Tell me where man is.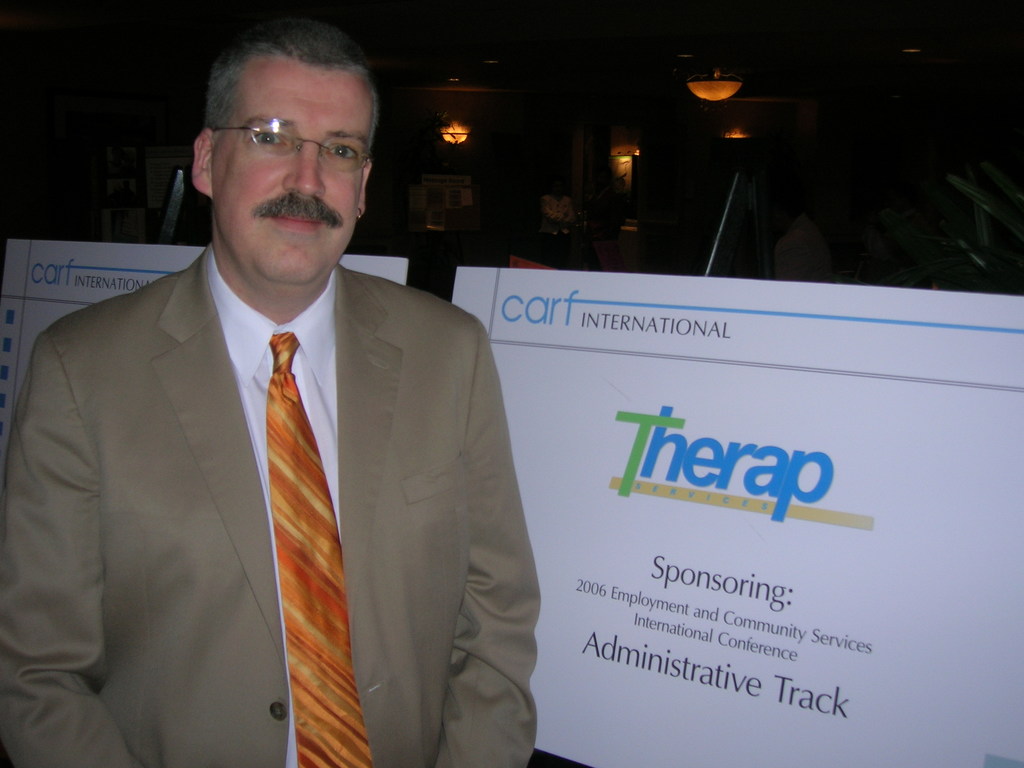
man is at 39/37/602/767.
